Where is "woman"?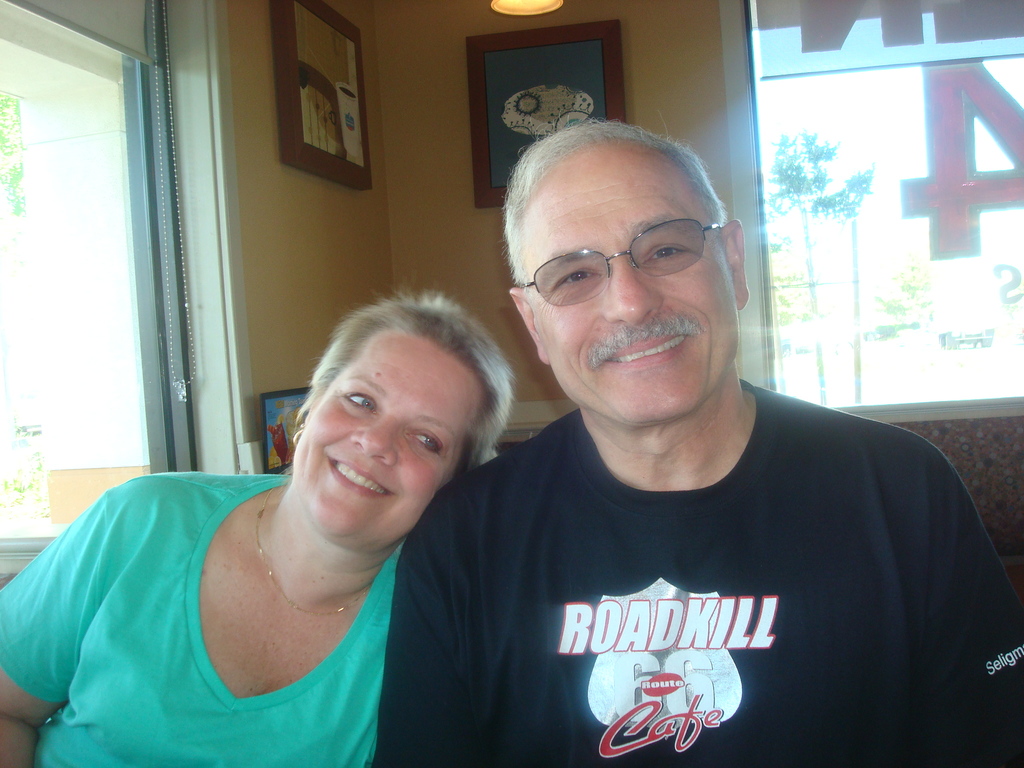
0,268,536,767.
